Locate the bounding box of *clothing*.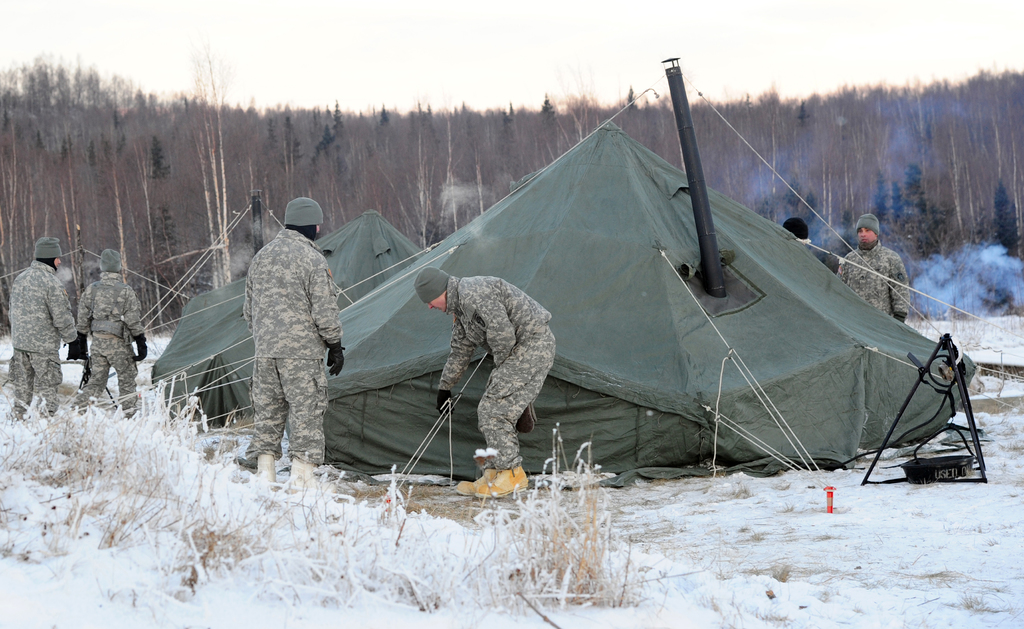
Bounding box: detection(230, 183, 342, 473).
